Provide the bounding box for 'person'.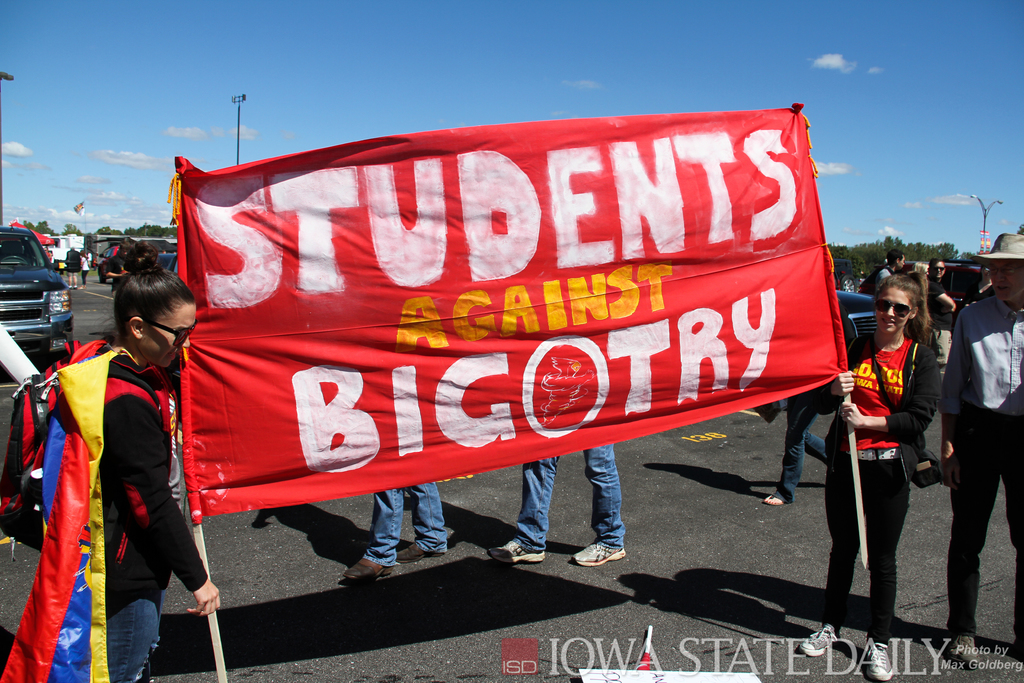
105 247 132 308.
